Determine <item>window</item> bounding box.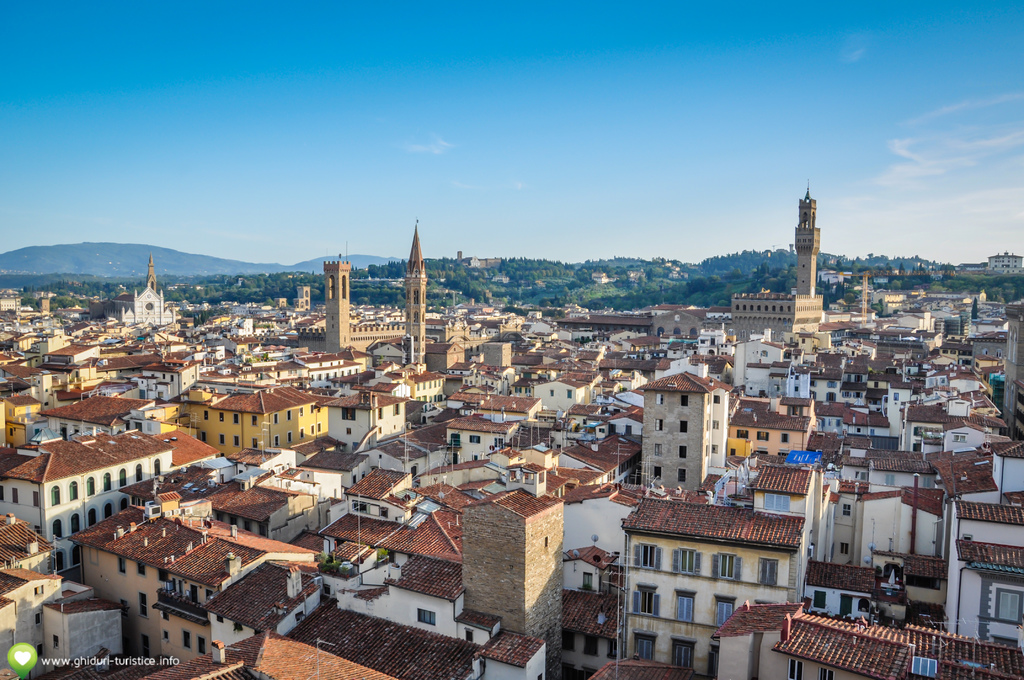
Determined: [844, 503, 851, 515].
